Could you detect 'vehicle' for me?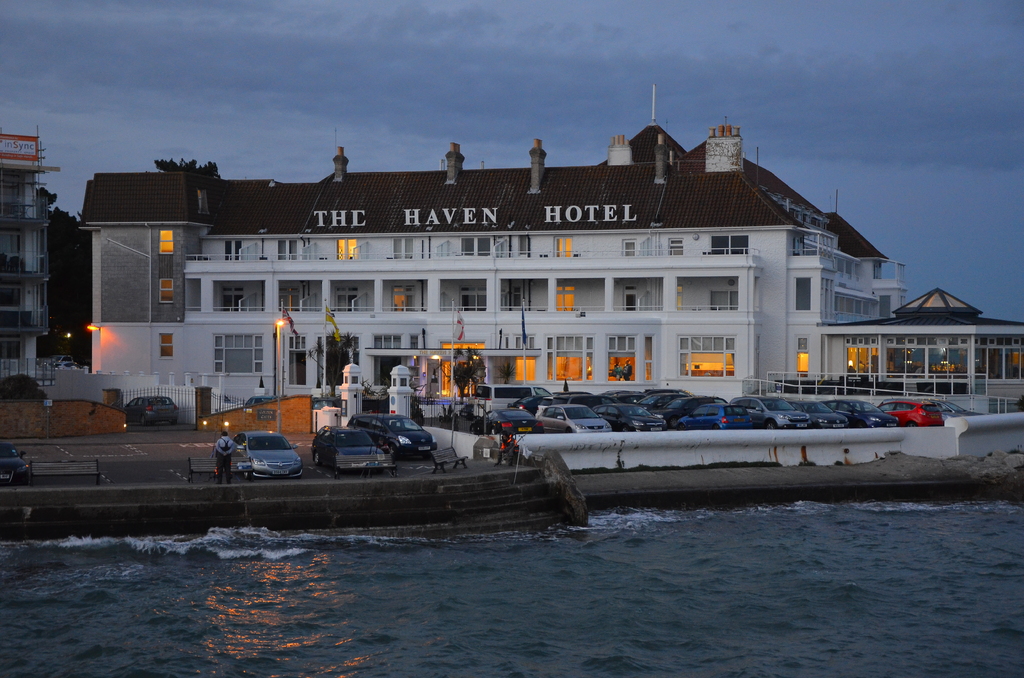
Detection result: <region>732, 392, 815, 437</region>.
